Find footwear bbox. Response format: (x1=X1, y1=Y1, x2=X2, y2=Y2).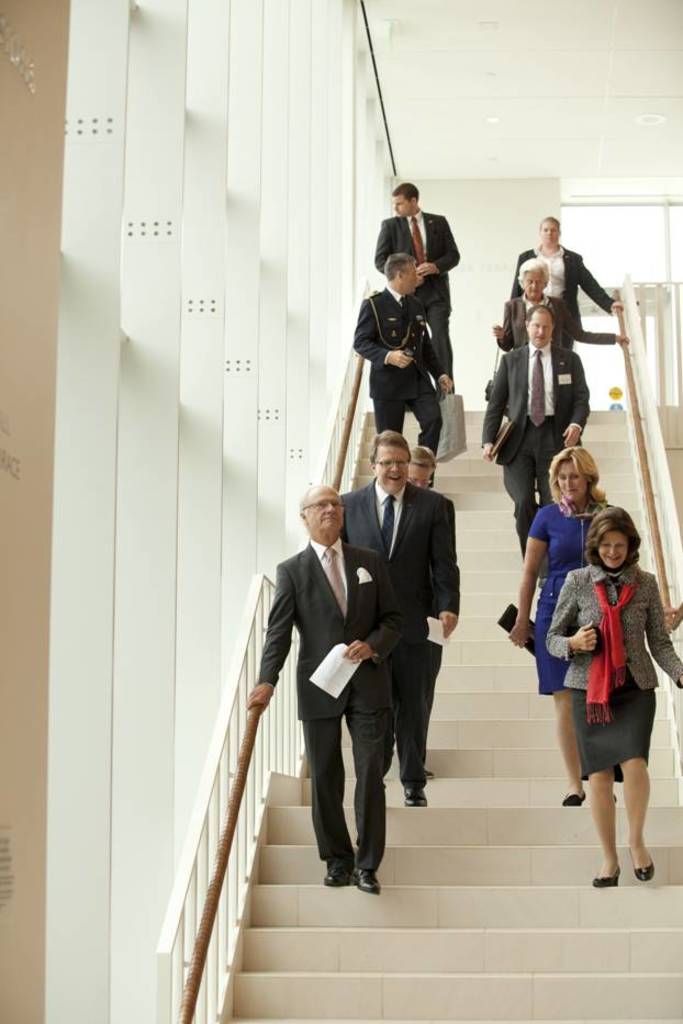
(x1=592, y1=868, x2=622, y2=888).
